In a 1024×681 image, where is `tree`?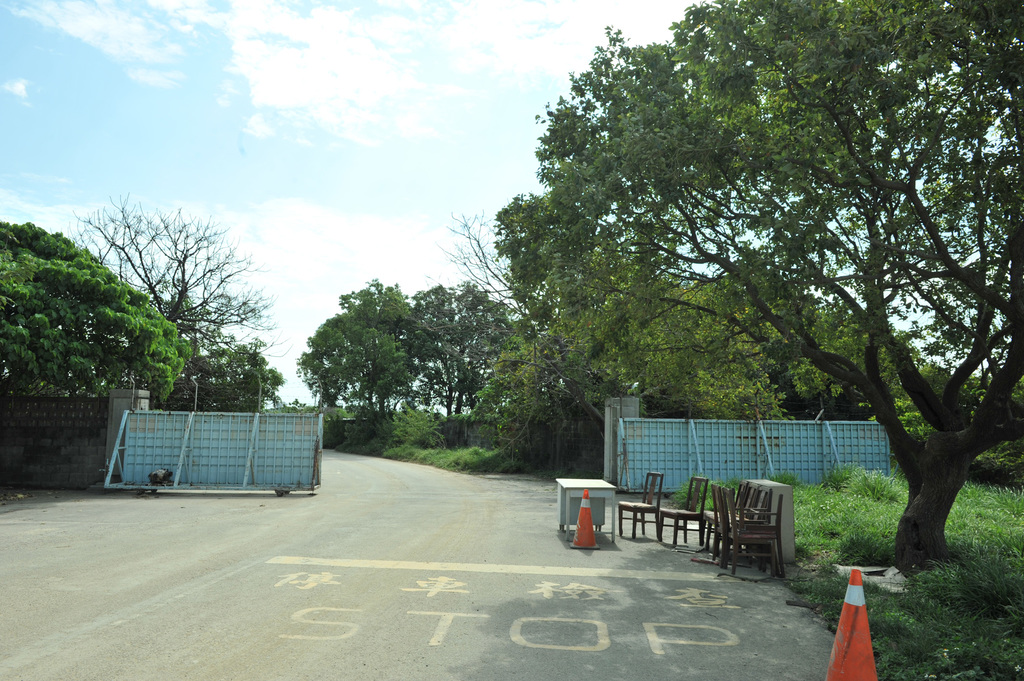
BBox(493, 0, 1023, 565).
